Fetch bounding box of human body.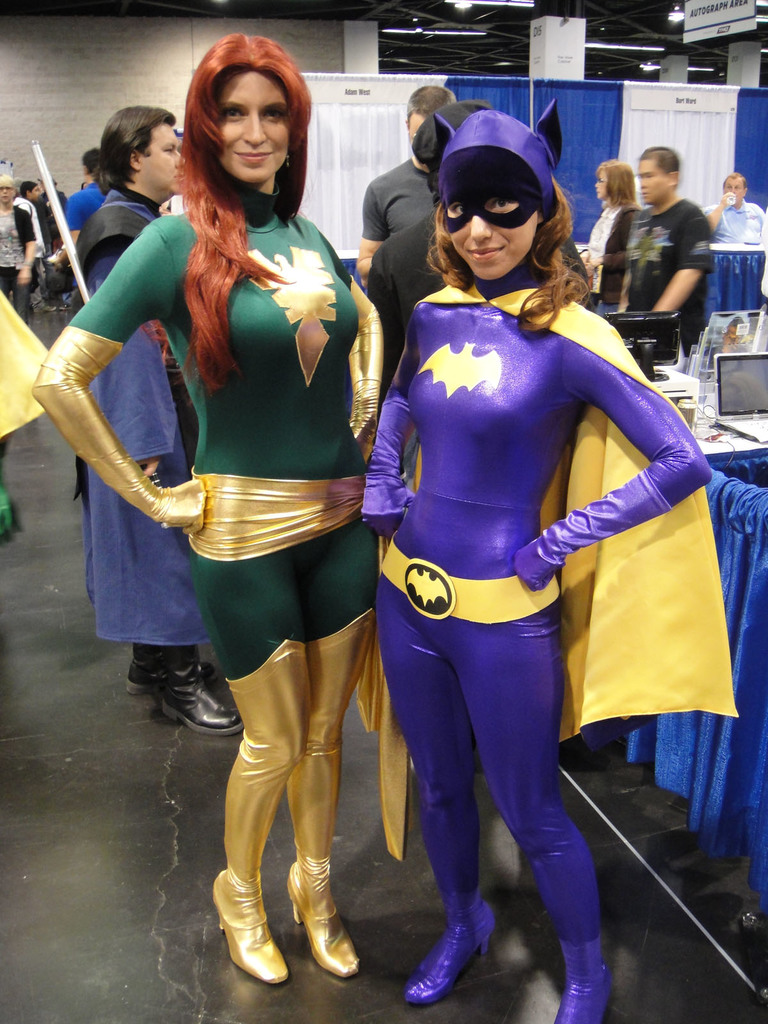
Bbox: Rect(356, 271, 709, 1023).
